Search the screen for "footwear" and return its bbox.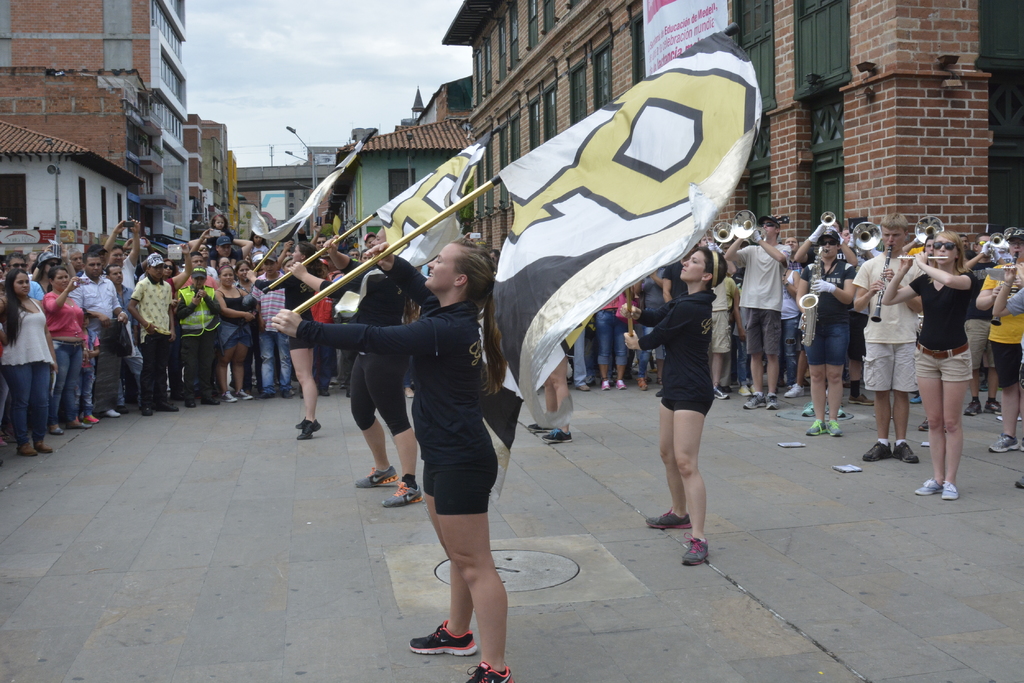
Found: region(355, 467, 402, 486).
